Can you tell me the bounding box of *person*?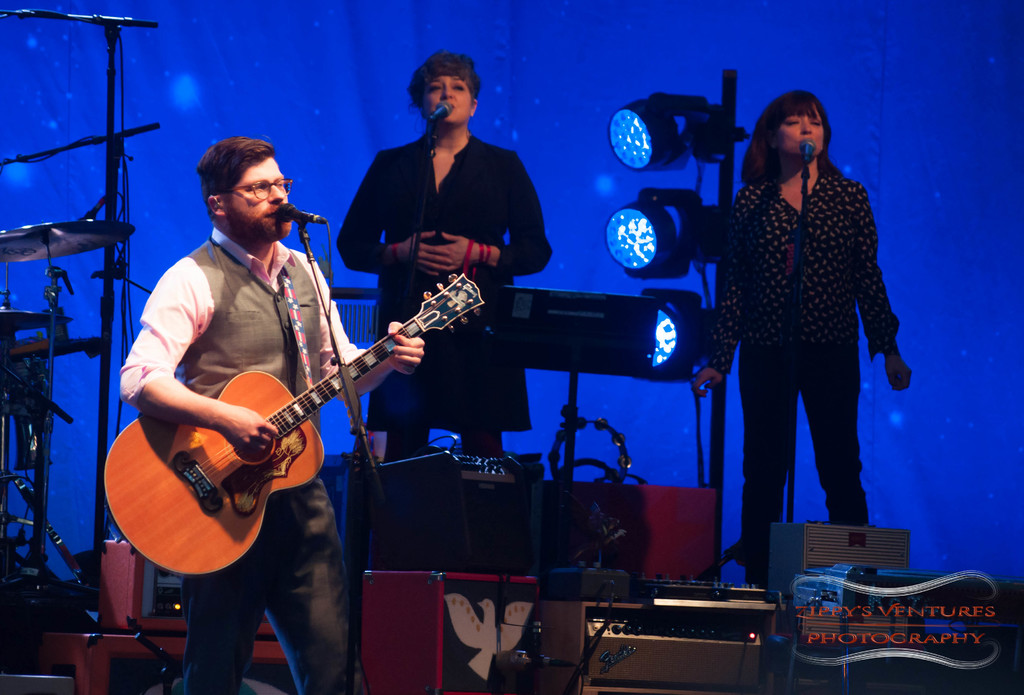
bbox=(117, 135, 426, 694).
